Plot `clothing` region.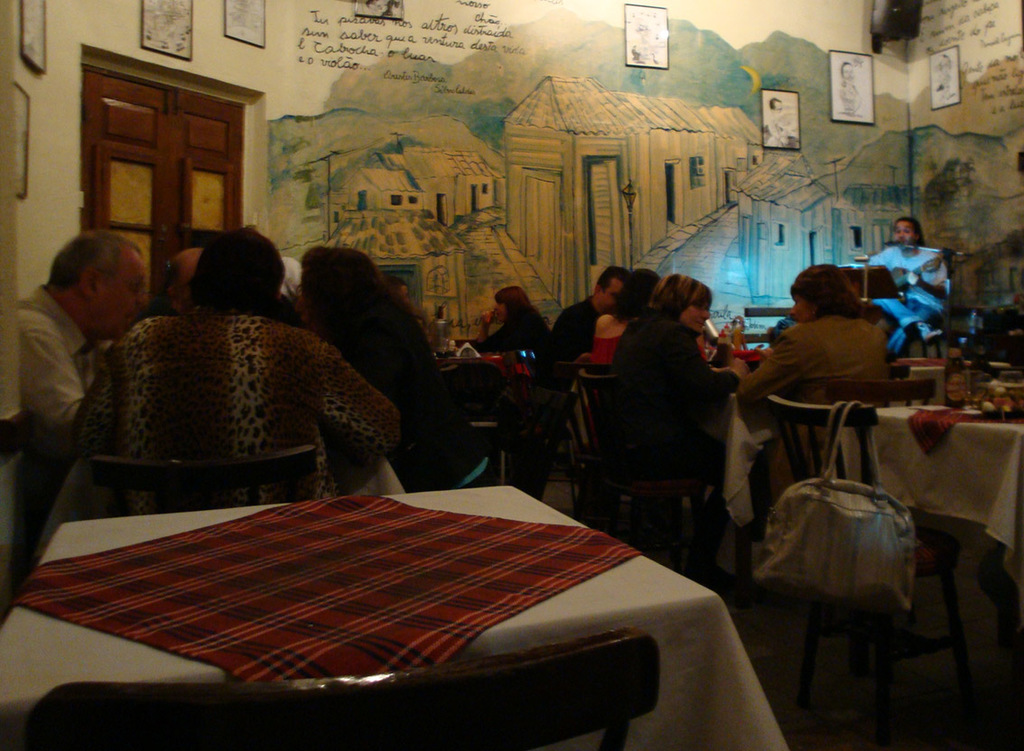
Plotted at x1=321 y1=302 x2=499 y2=498.
